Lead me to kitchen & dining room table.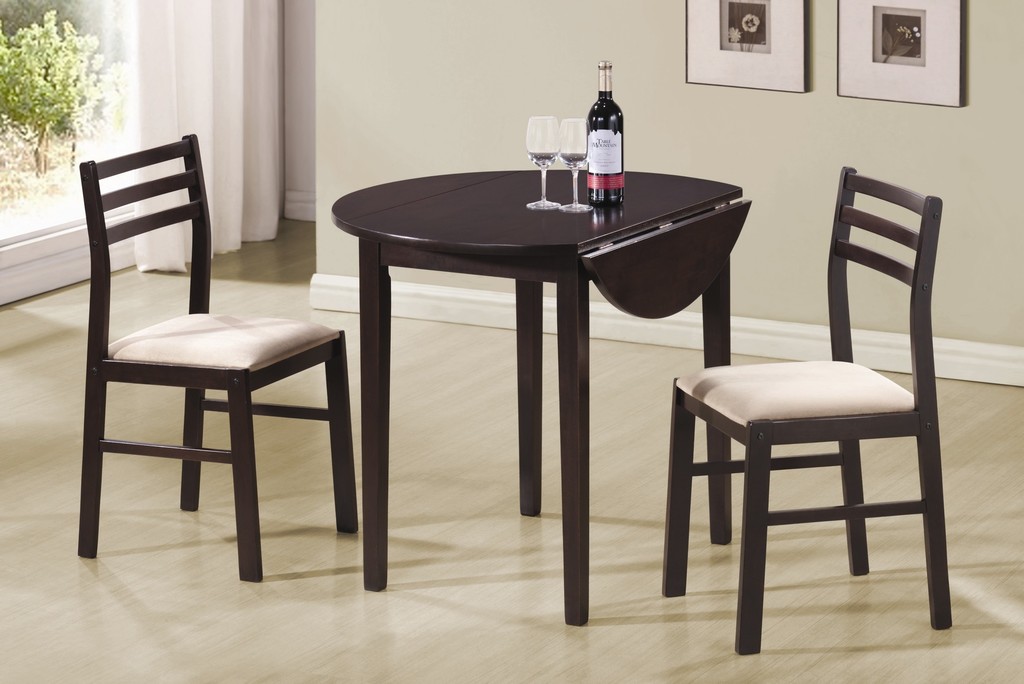
Lead to 310, 120, 754, 574.
